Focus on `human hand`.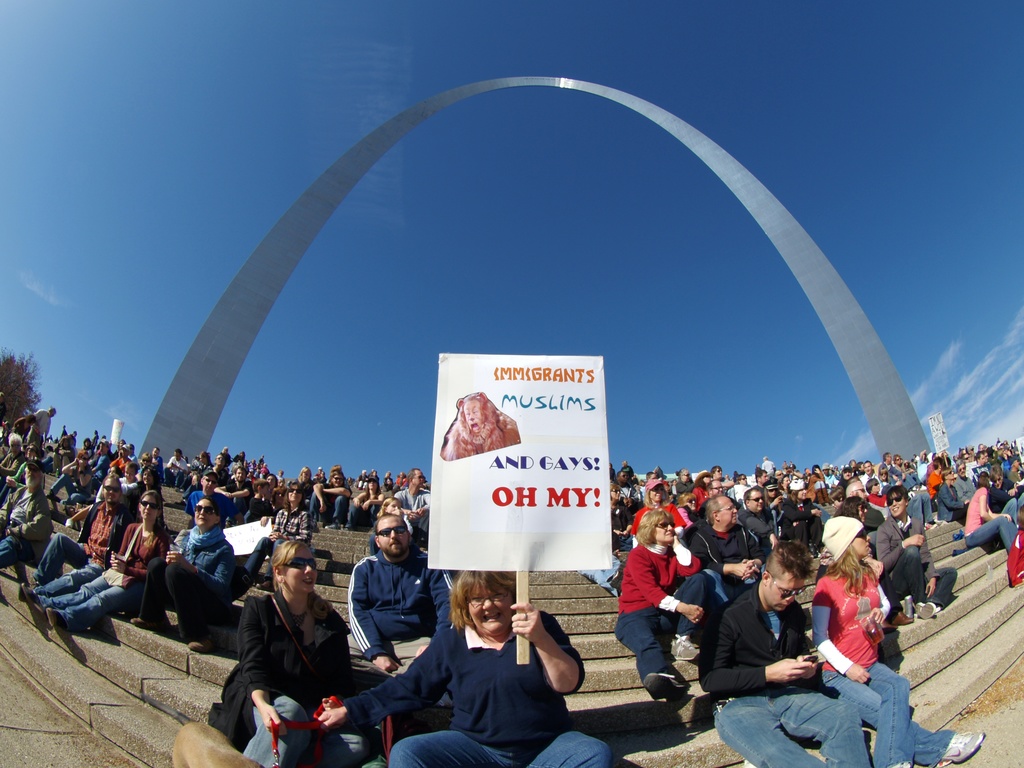
Focused at 403/509/419/521.
